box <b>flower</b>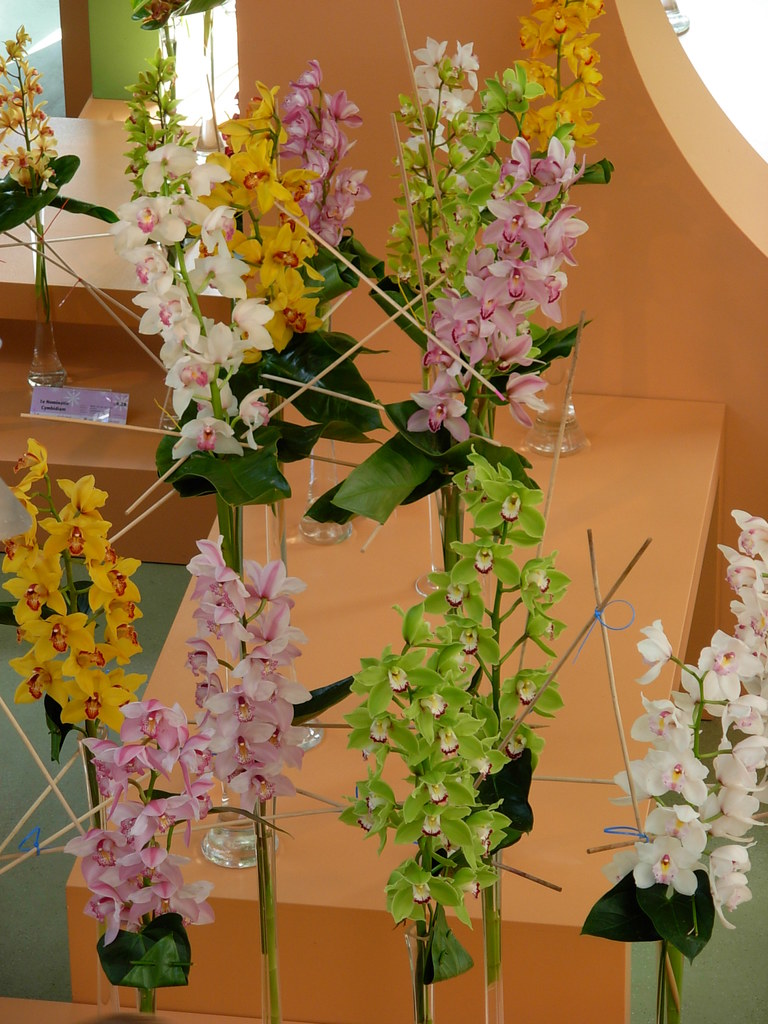
<box>277,59,374,248</box>
